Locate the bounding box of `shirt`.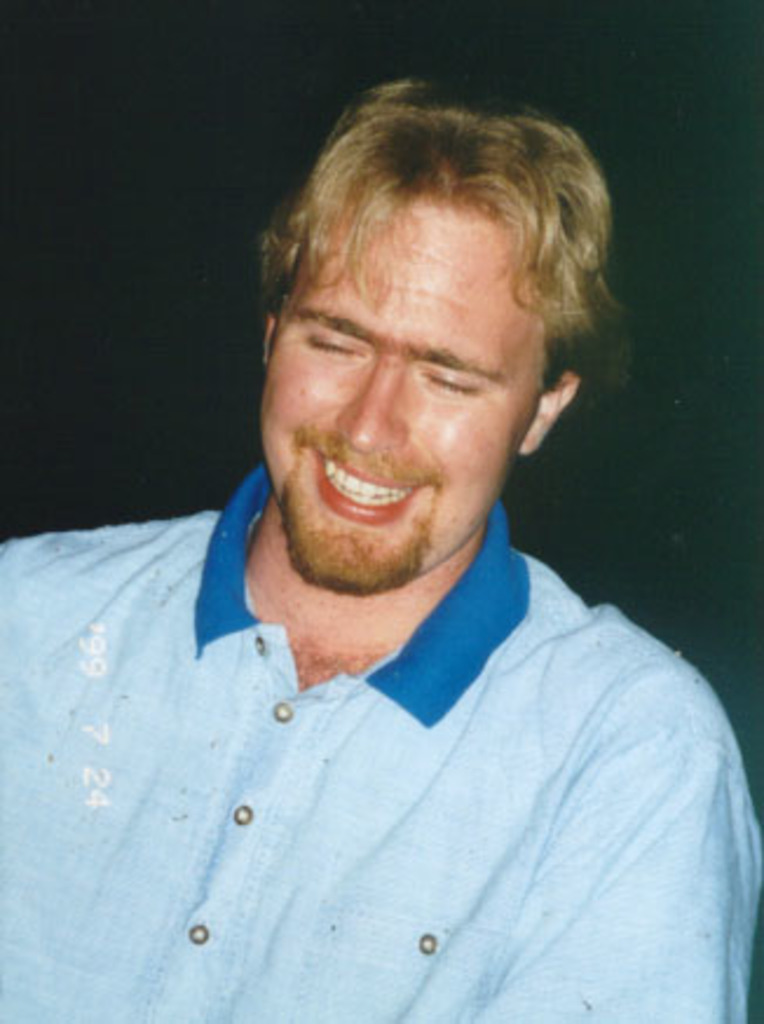
Bounding box: crop(0, 466, 762, 1019).
